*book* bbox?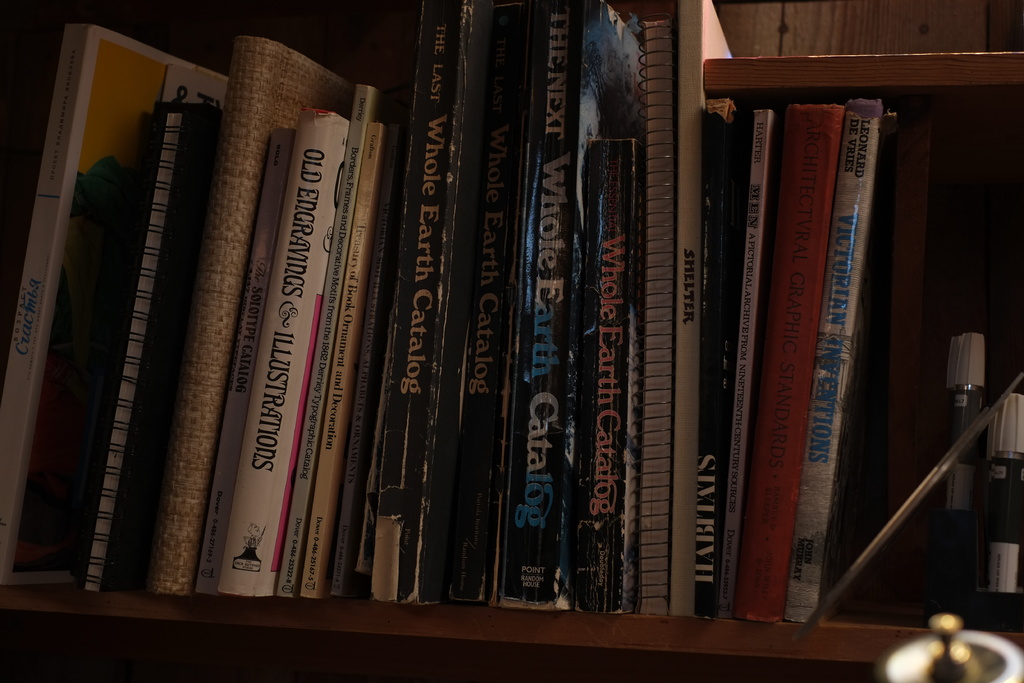
(x1=782, y1=98, x2=899, y2=614)
